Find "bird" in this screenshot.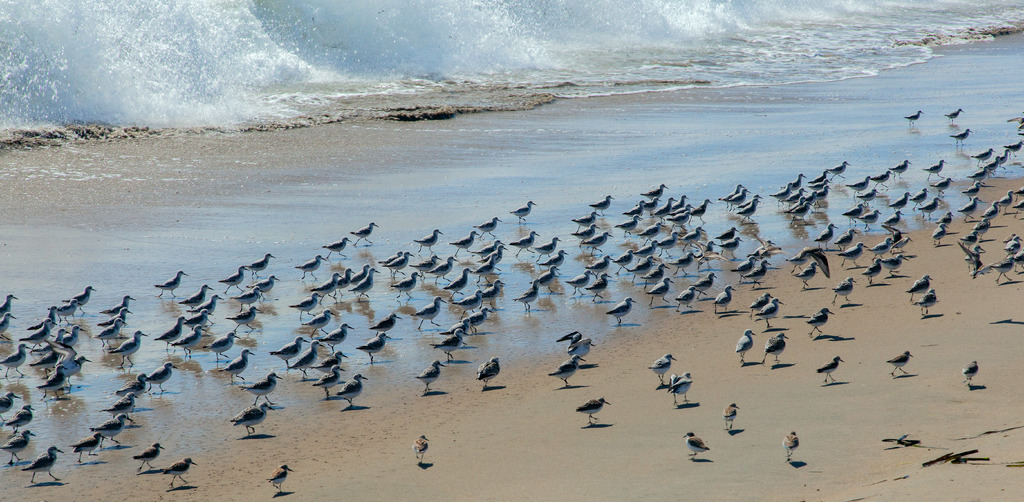
The bounding box for "bird" is 550:354:585:383.
